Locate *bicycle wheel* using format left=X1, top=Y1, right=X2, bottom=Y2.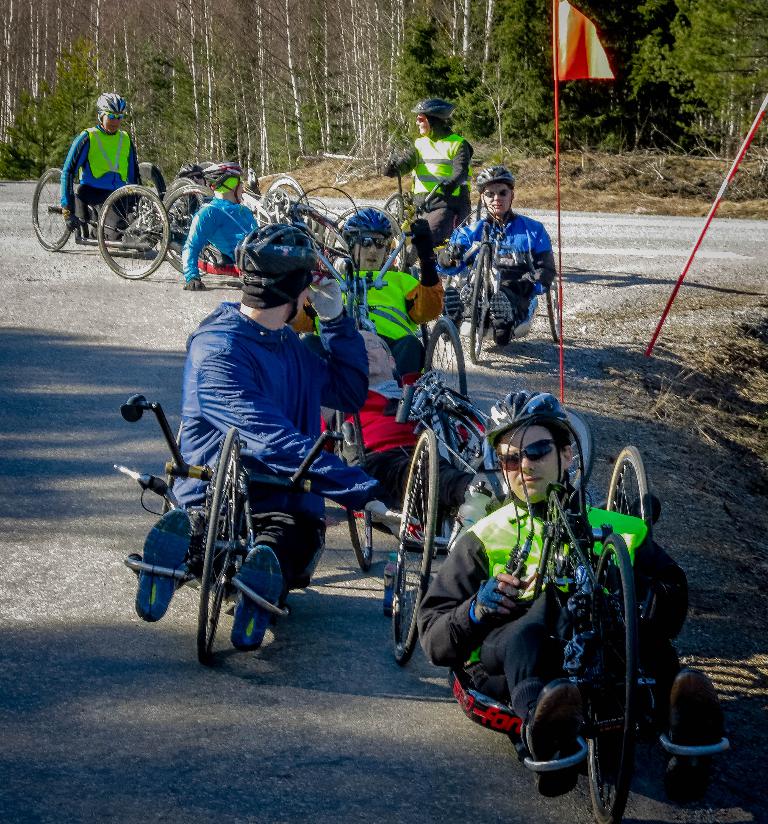
left=604, top=444, right=655, bottom=546.
